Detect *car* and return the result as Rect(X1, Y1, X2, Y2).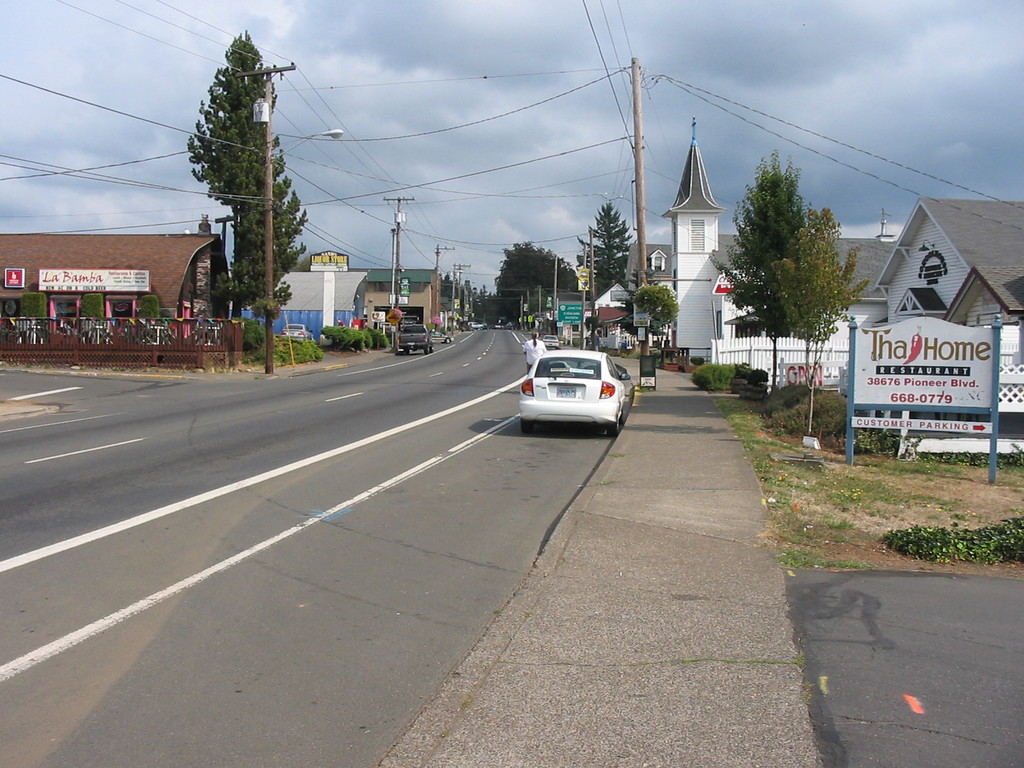
Rect(467, 320, 484, 331).
